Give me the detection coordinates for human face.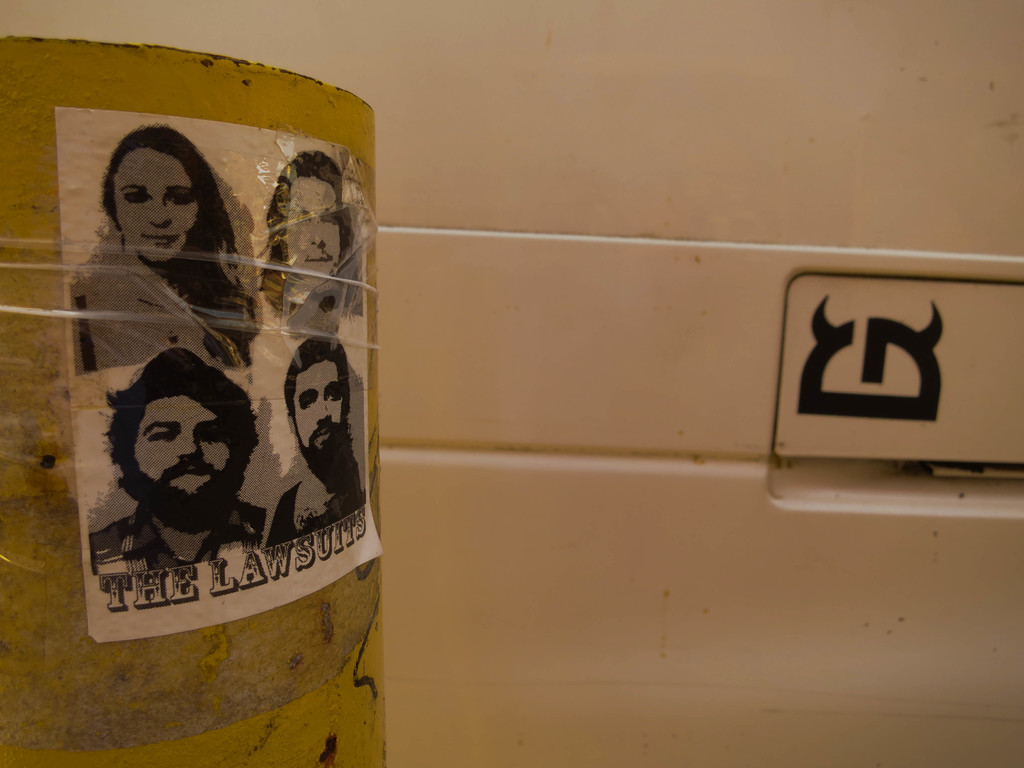
(296,362,345,447).
